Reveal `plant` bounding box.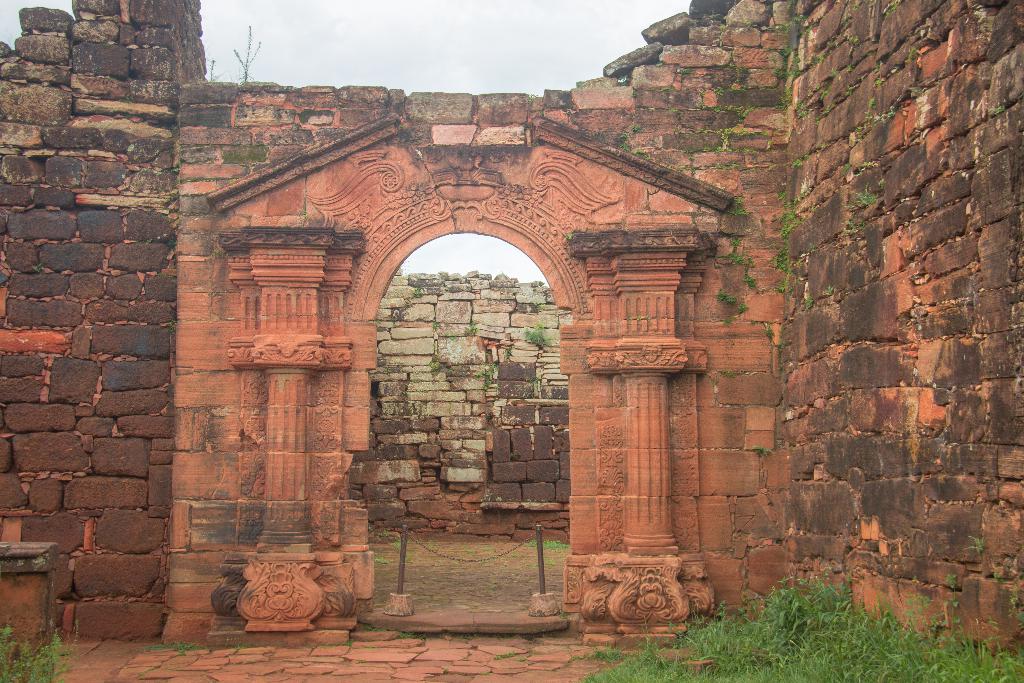
Revealed: rect(810, 243, 816, 252).
